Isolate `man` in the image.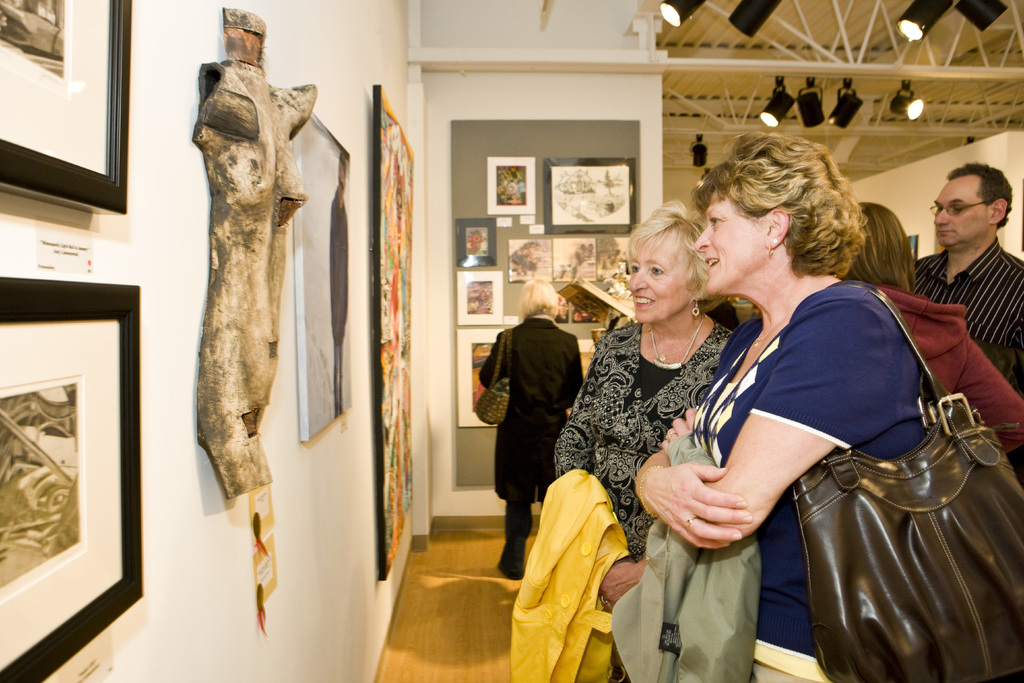
Isolated region: (906, 165, 1023, 365).
